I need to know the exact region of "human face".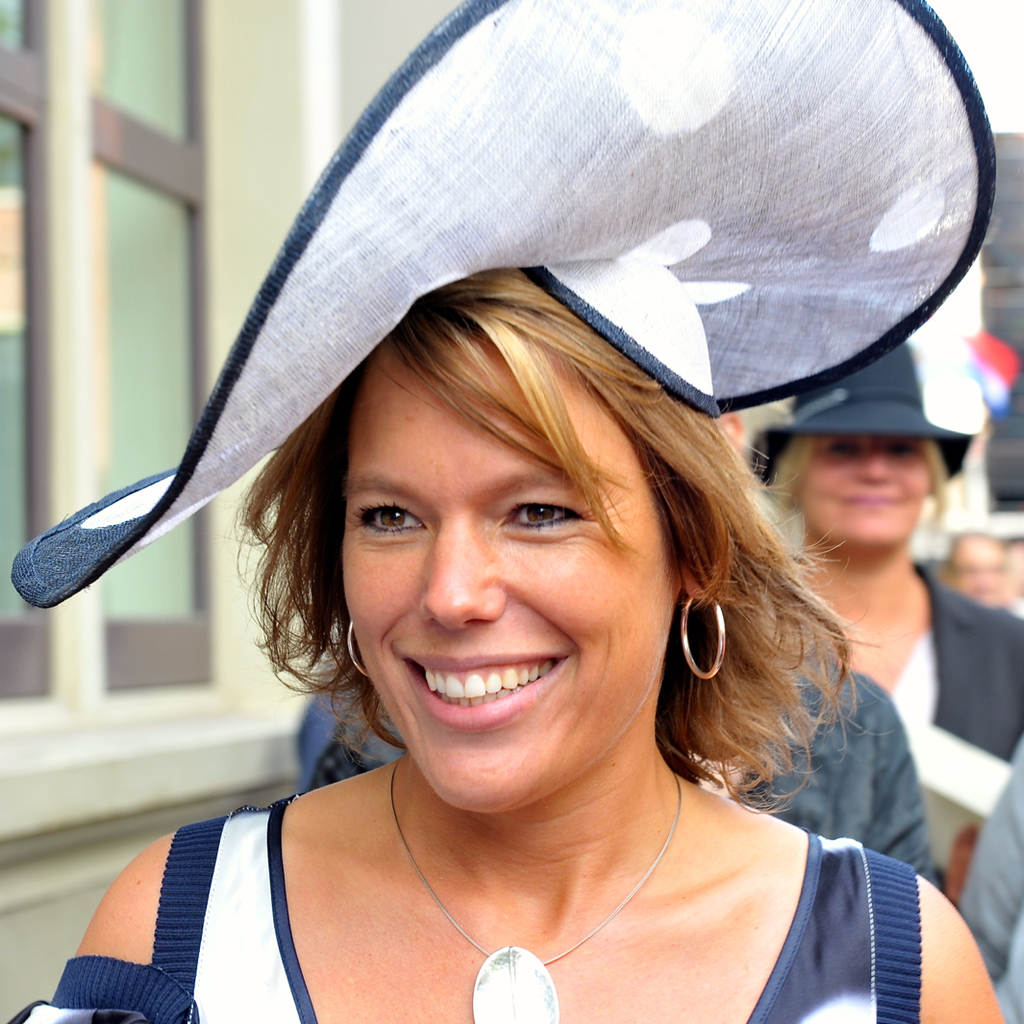
Region: bbox=(343, 312, 695, 814).
